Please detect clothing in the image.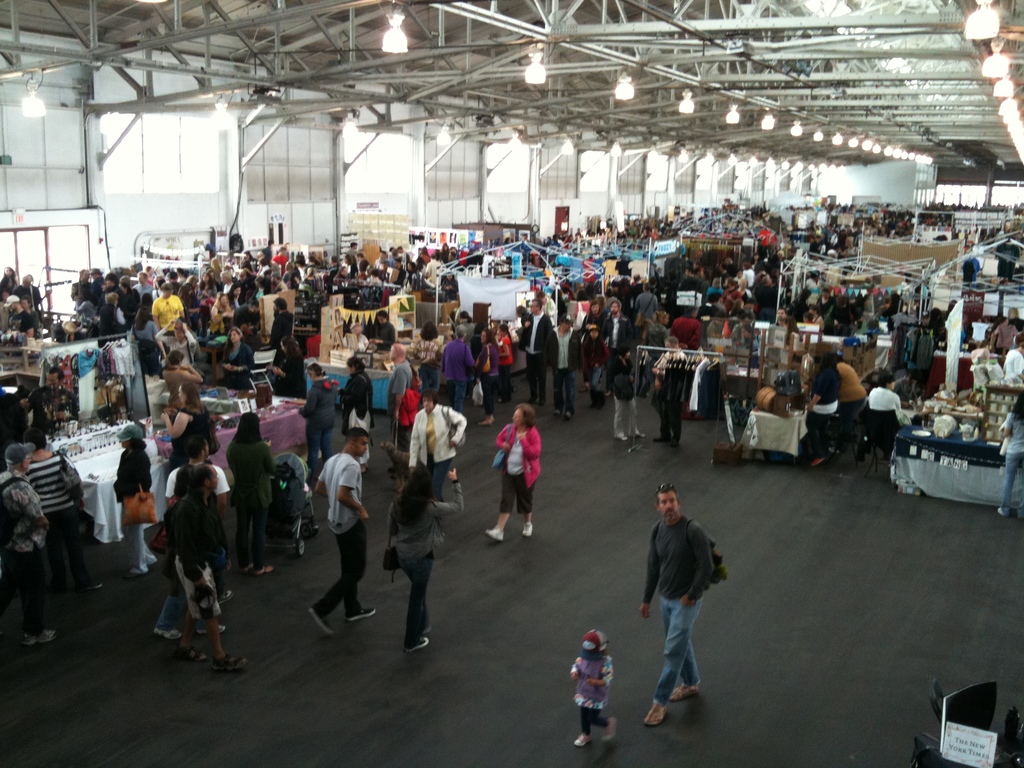
bbox=(543, 315, 583, 415).
